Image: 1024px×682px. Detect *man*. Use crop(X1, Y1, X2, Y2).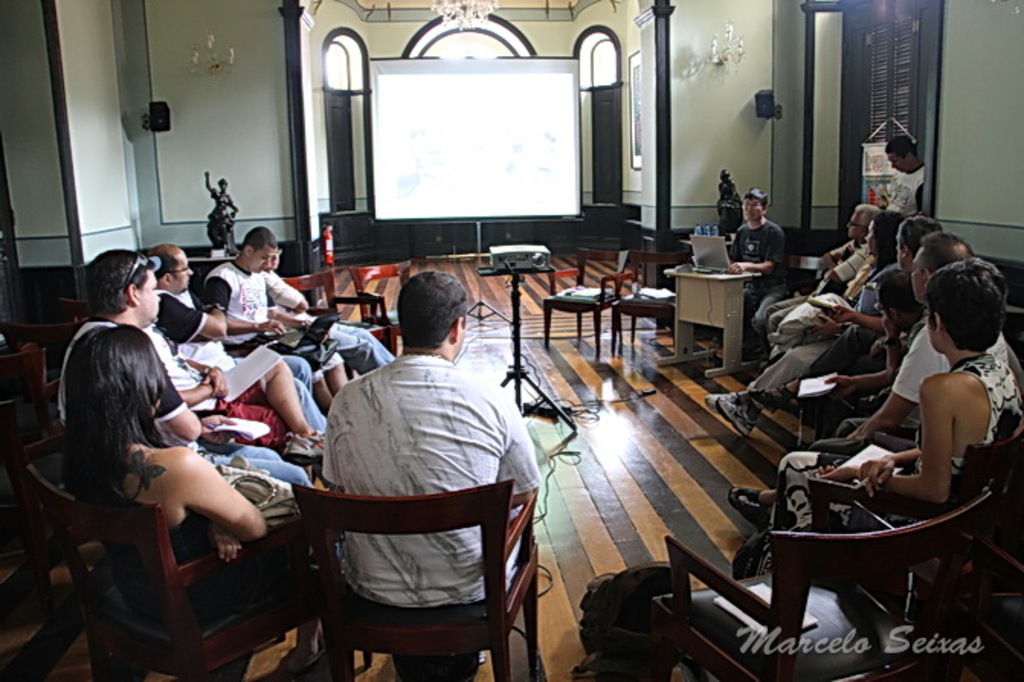
crop(823, 265, 1022, 417).
